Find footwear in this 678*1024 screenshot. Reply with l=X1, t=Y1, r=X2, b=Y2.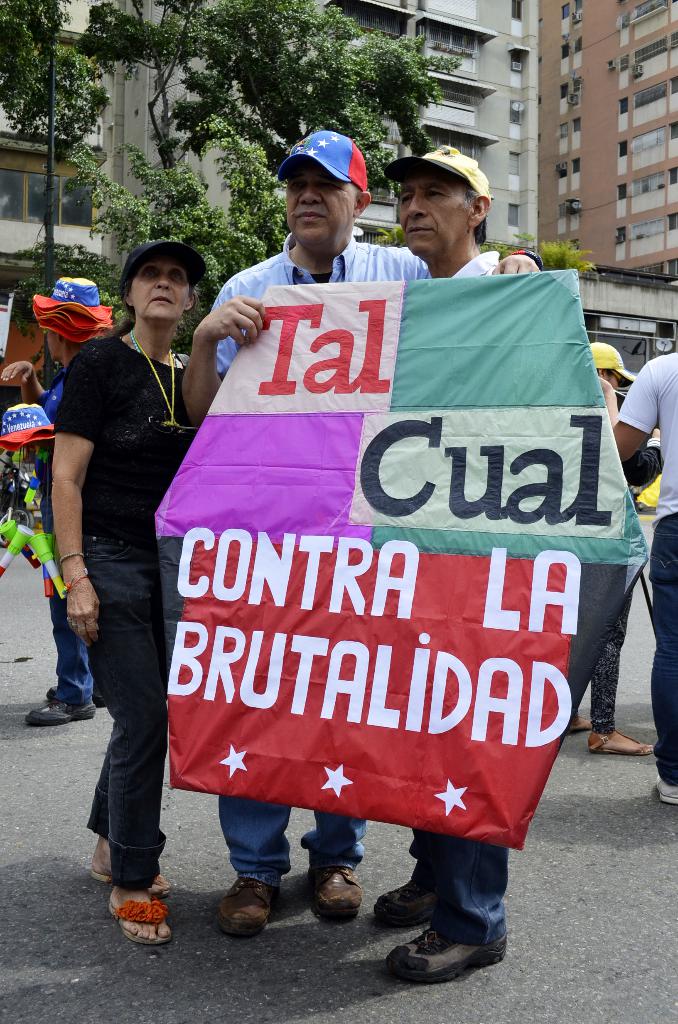
l=371, t=875, r=435, b=929.
